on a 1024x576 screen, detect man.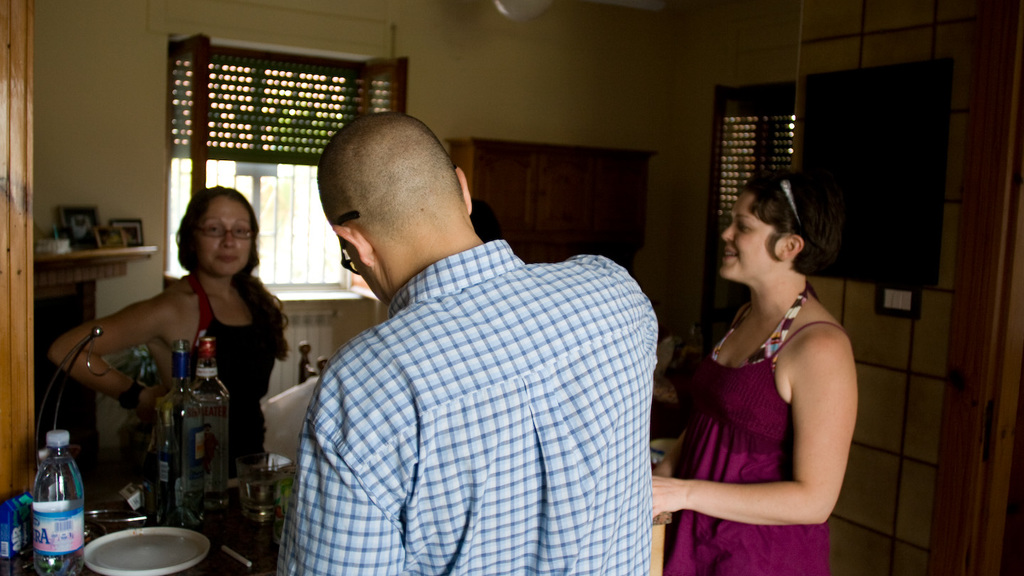
pyautogui.locateOnScreen(263, 108, 664, 575).
